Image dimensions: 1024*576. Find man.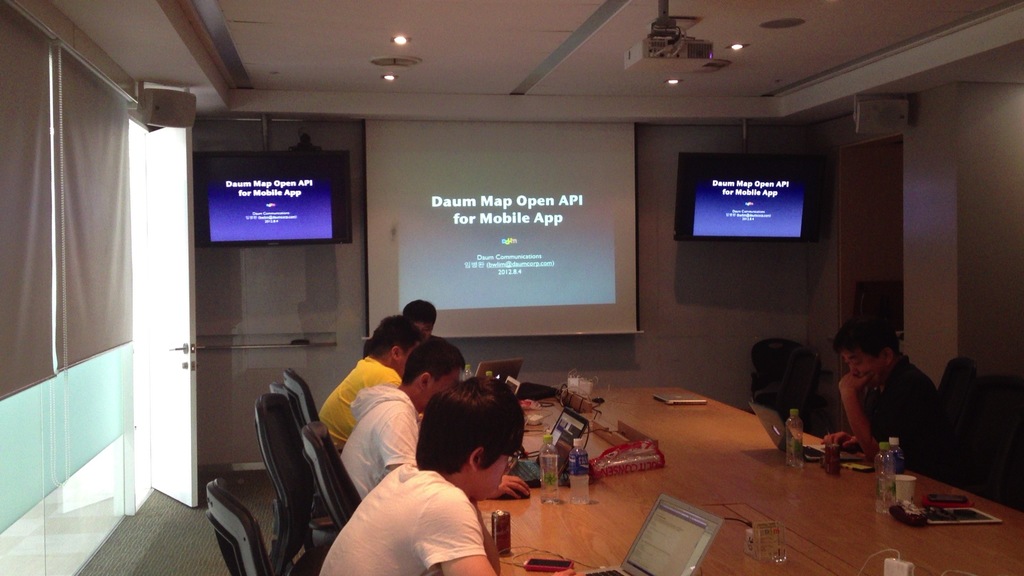
317 316 424 458.
